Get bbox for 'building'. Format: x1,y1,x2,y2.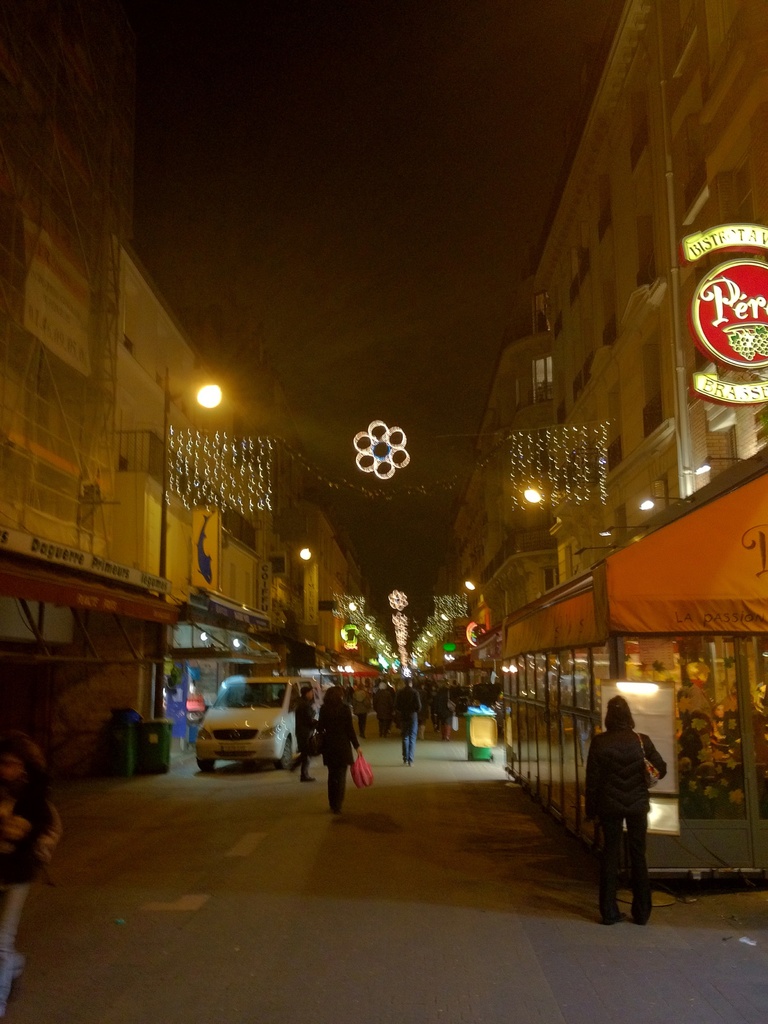
488,451,767,892.
